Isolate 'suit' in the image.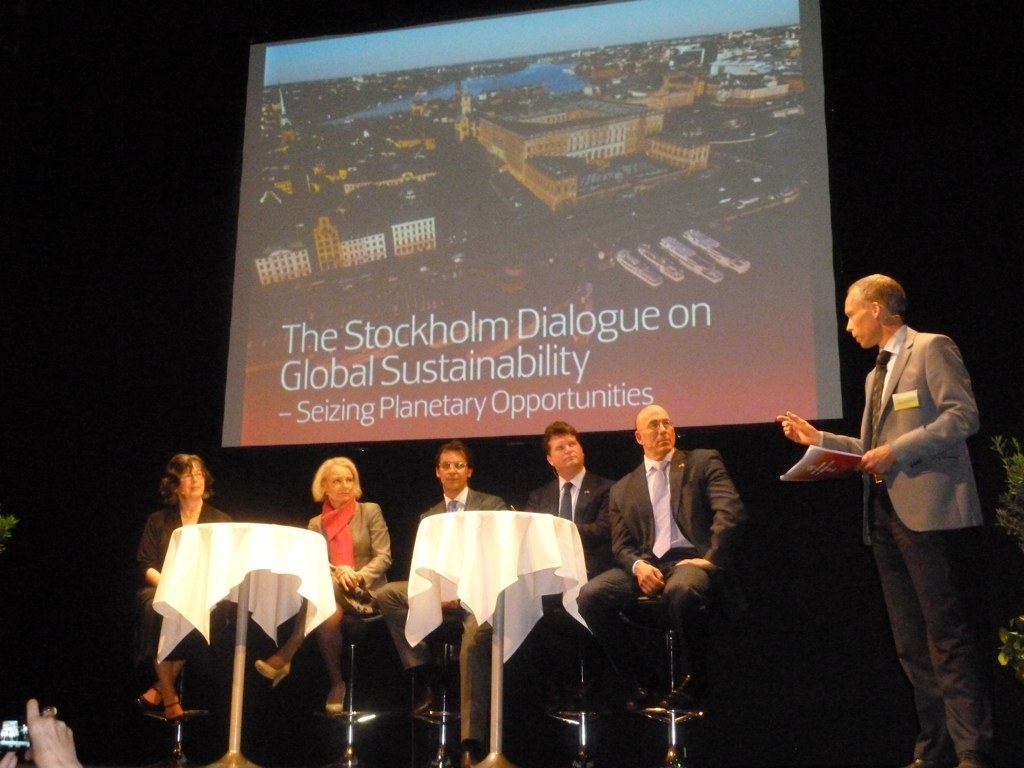
Isolated region: pyautogui.locateOnScreen(306, 501, 395, 574).
